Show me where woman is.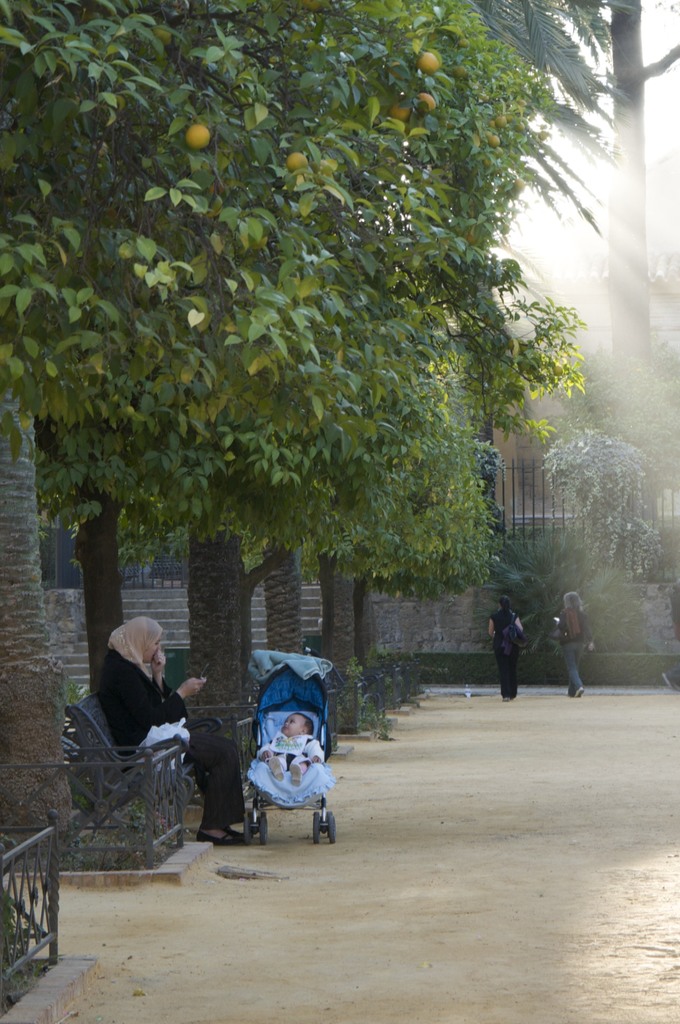
woman is at (left=83, top=611, right=211, bottom=851).
